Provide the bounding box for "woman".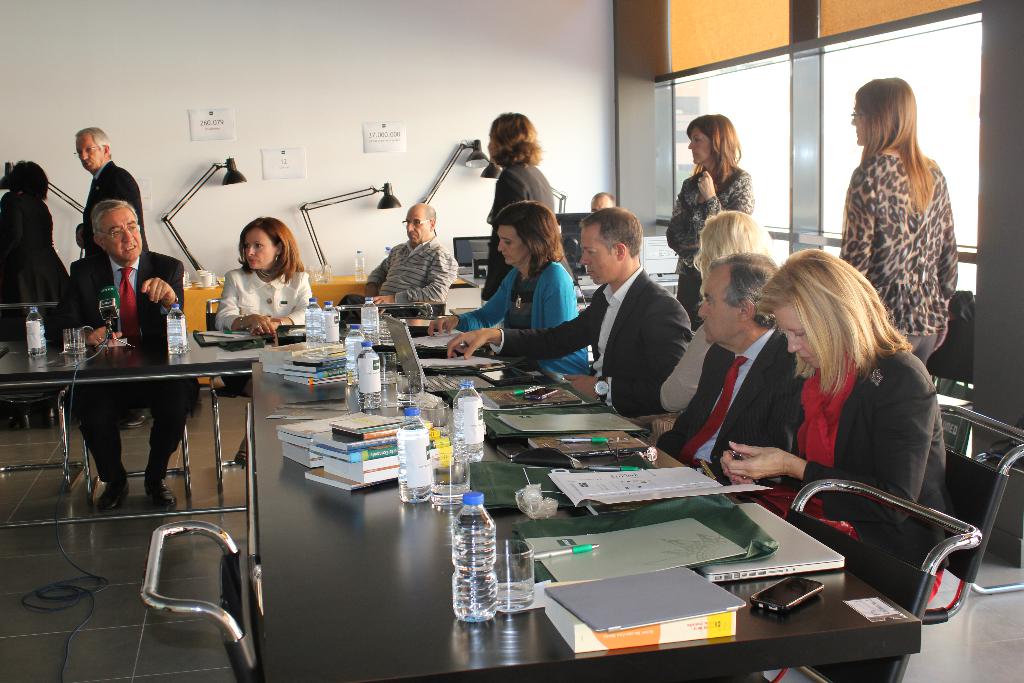
662, 107, 762, 327.
